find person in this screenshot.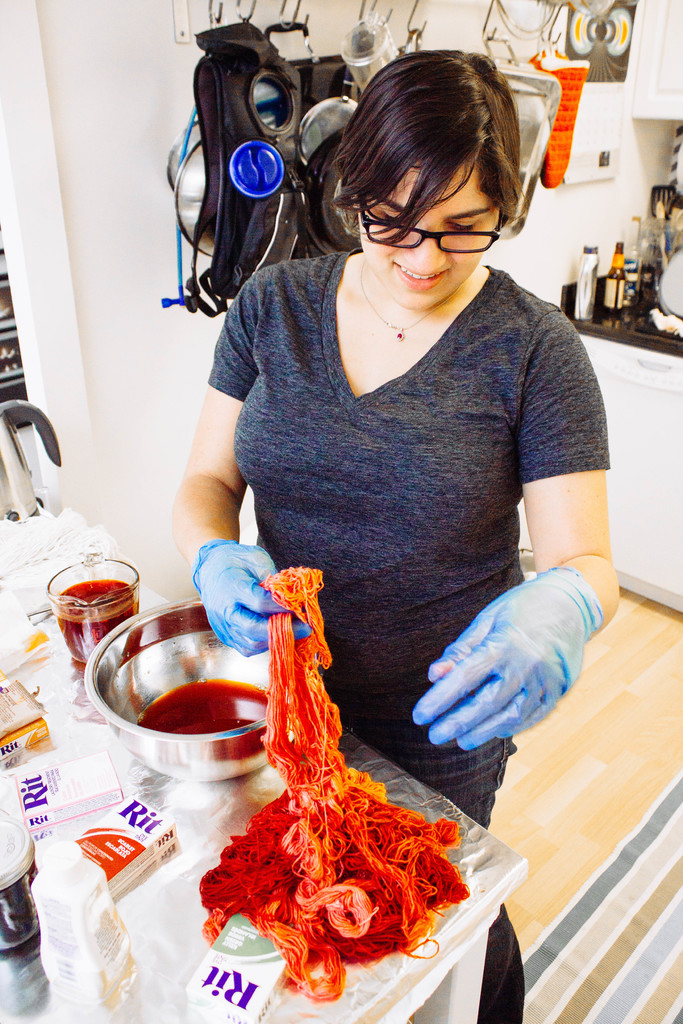
The bounding box for person is {"x1": 149, "y1": 24, "x2": 600, "y2": 956}.
